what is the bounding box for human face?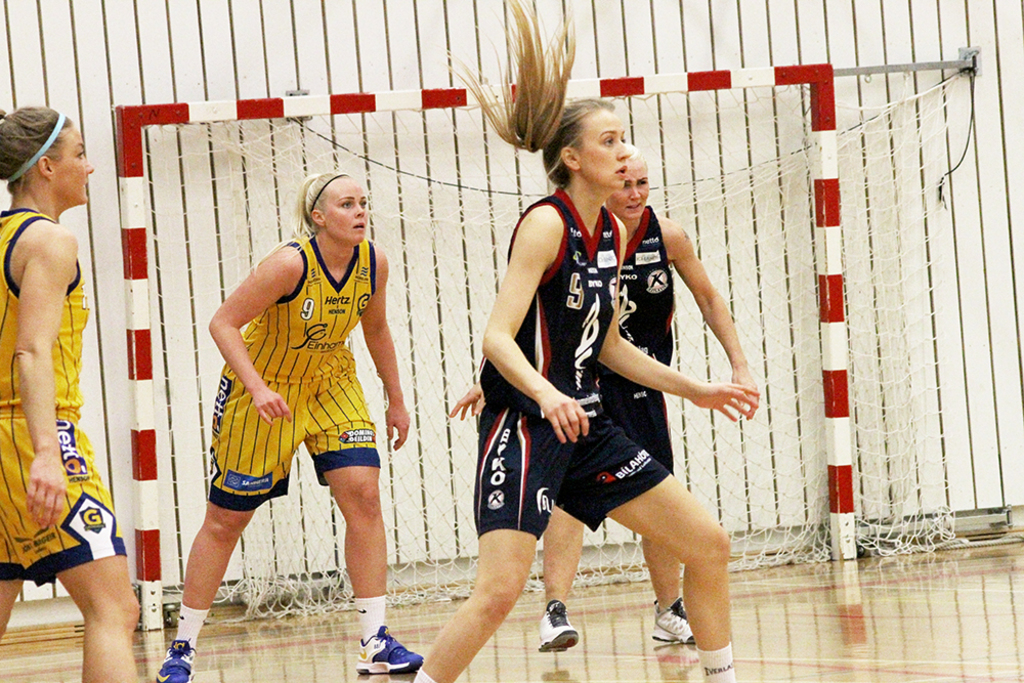
(left=608, top=159, right=646, bottom=214).
